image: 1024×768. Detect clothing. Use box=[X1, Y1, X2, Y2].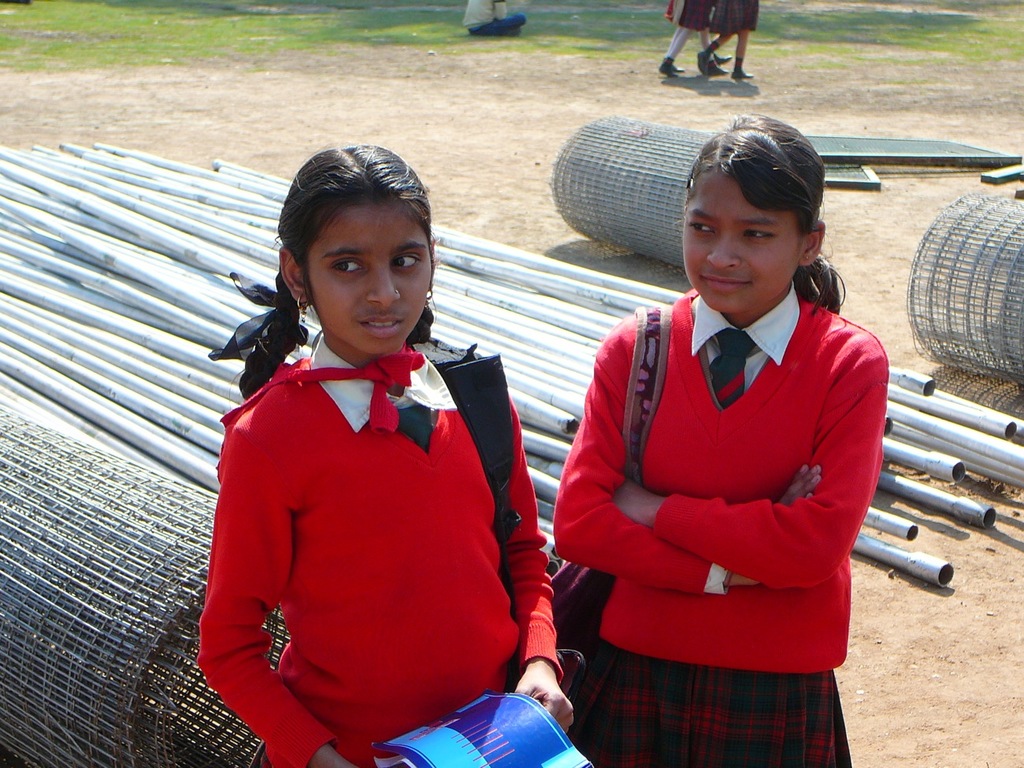
box=[555, 256, 885, 740].
